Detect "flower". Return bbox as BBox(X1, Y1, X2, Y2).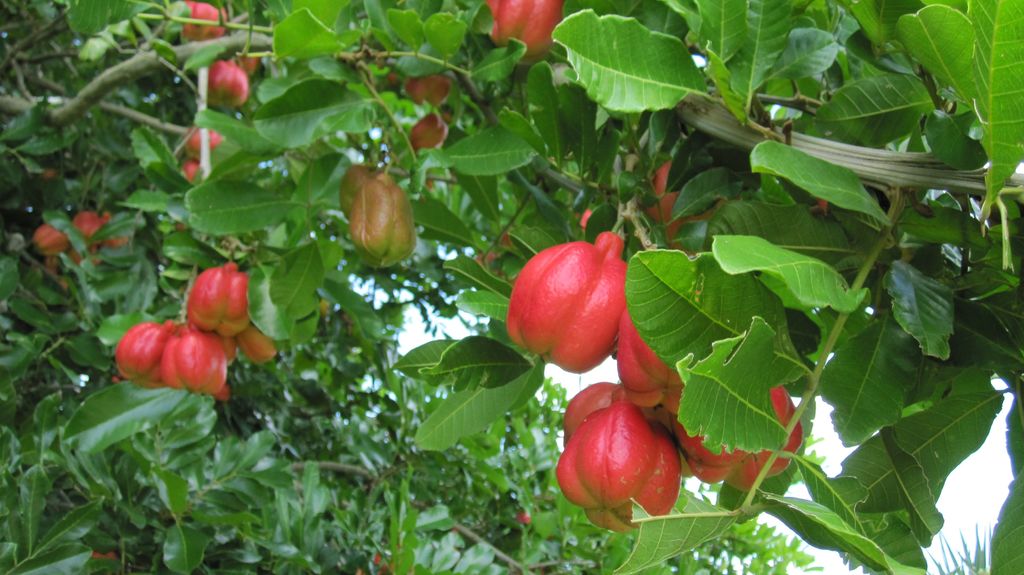
BBox(615, 303, 800, 493).
